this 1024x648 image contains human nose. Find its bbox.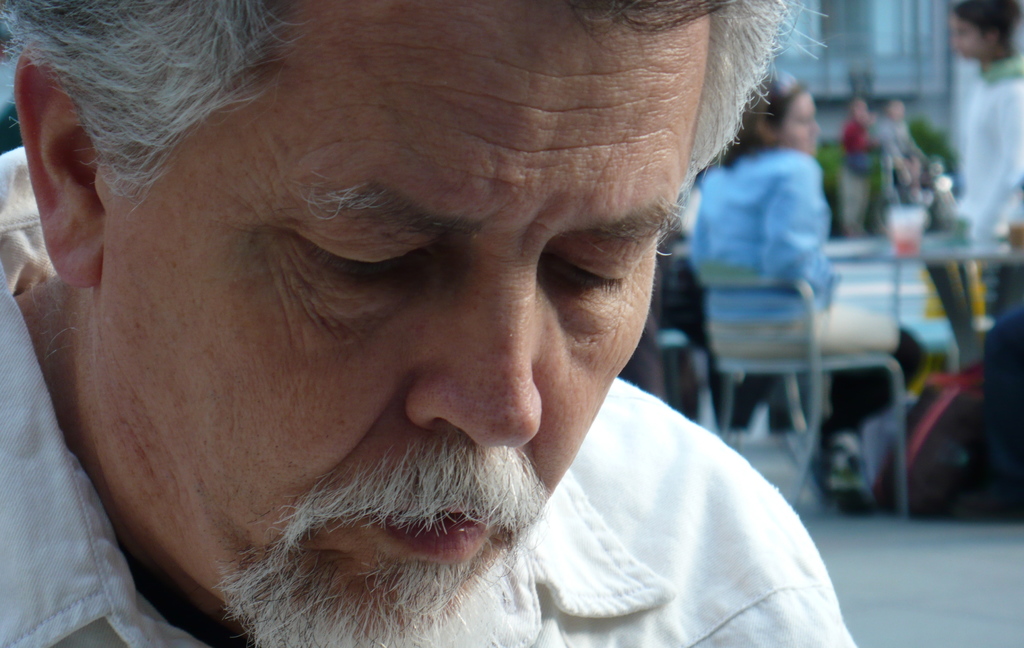
x1=954 y1=36 x2=959 y2=51.
